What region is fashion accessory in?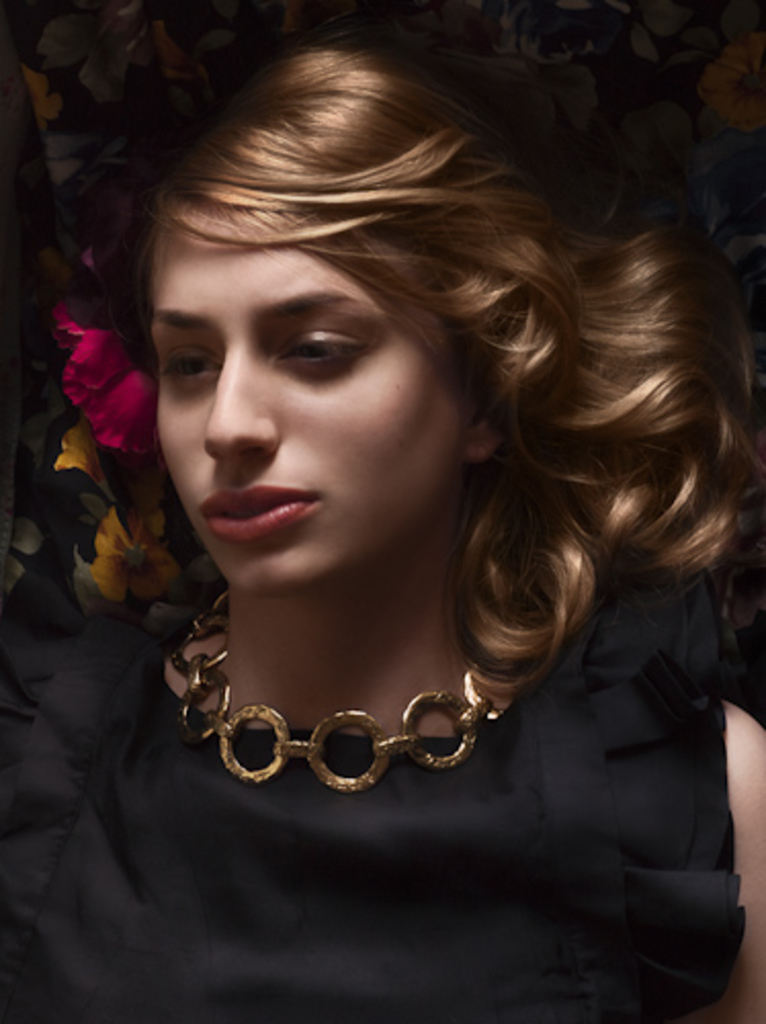
select_region(51, 252, 160, 455).
